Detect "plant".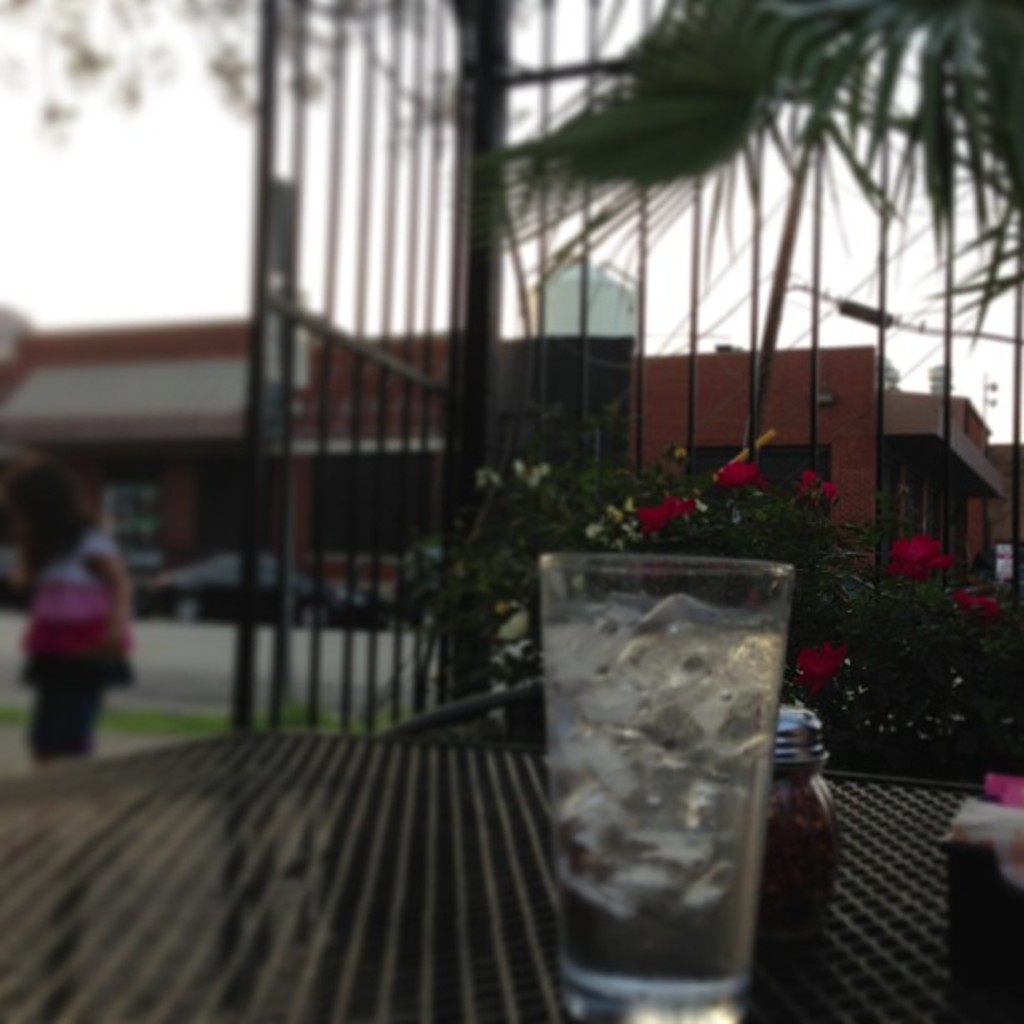
Detected at 94/693/249/736.
